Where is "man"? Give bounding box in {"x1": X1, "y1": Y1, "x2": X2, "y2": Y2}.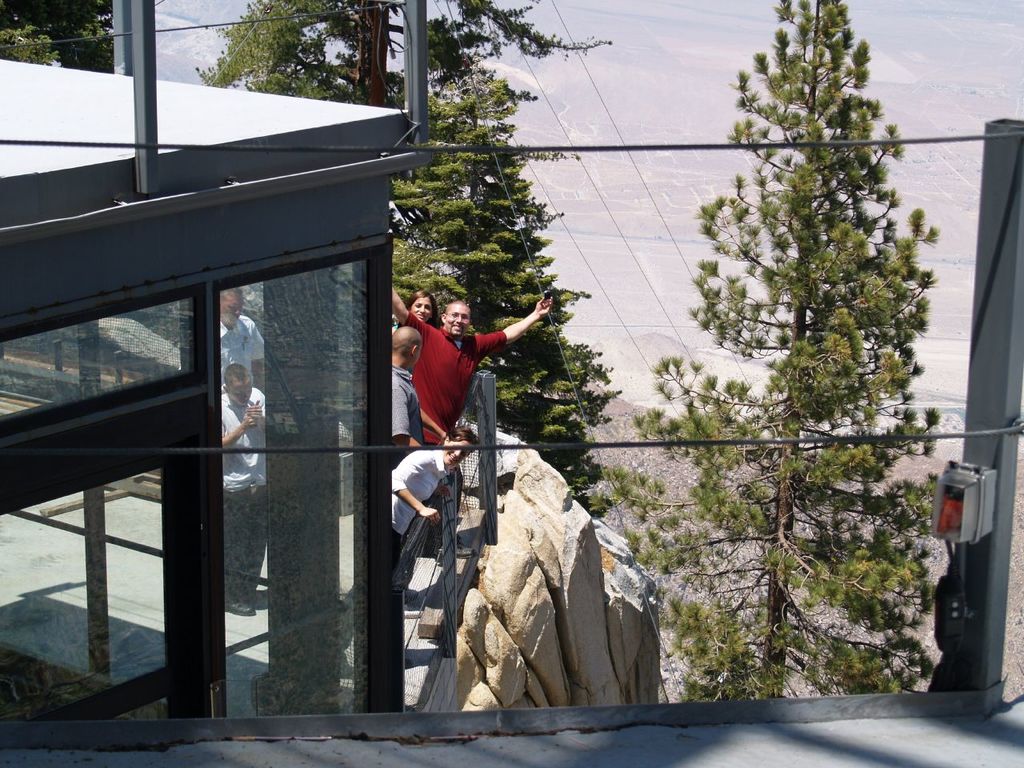
{"x1": 216, "y1": 286, "x2": 266, "y2": 394}.
